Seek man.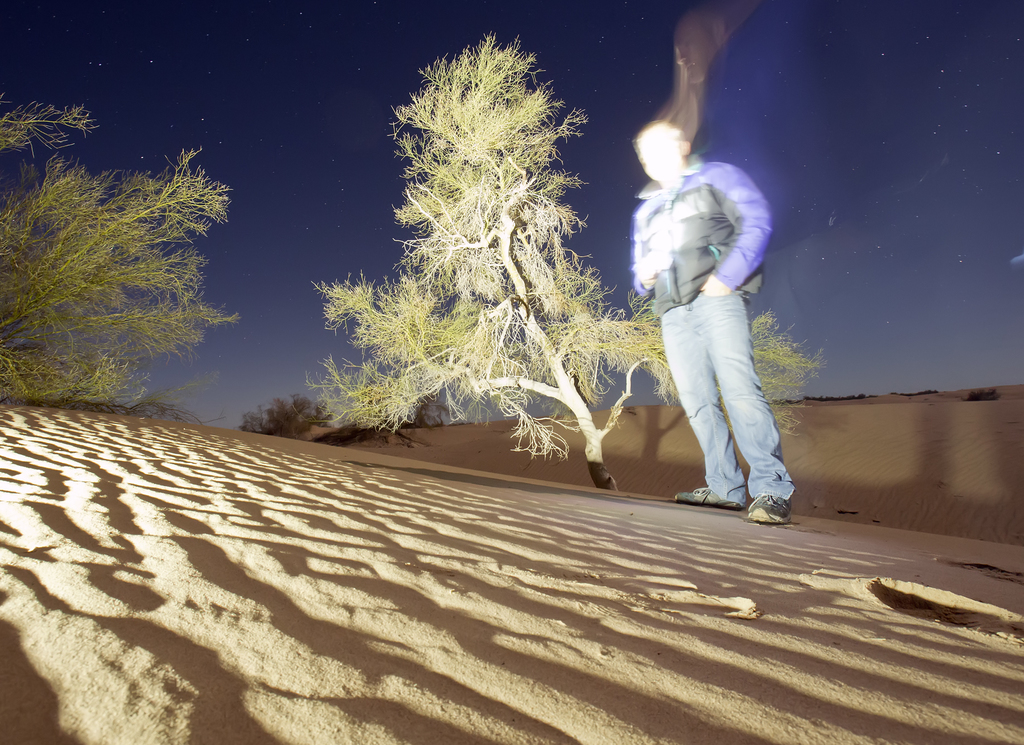
l=640, t=113, r=804, b=537.
